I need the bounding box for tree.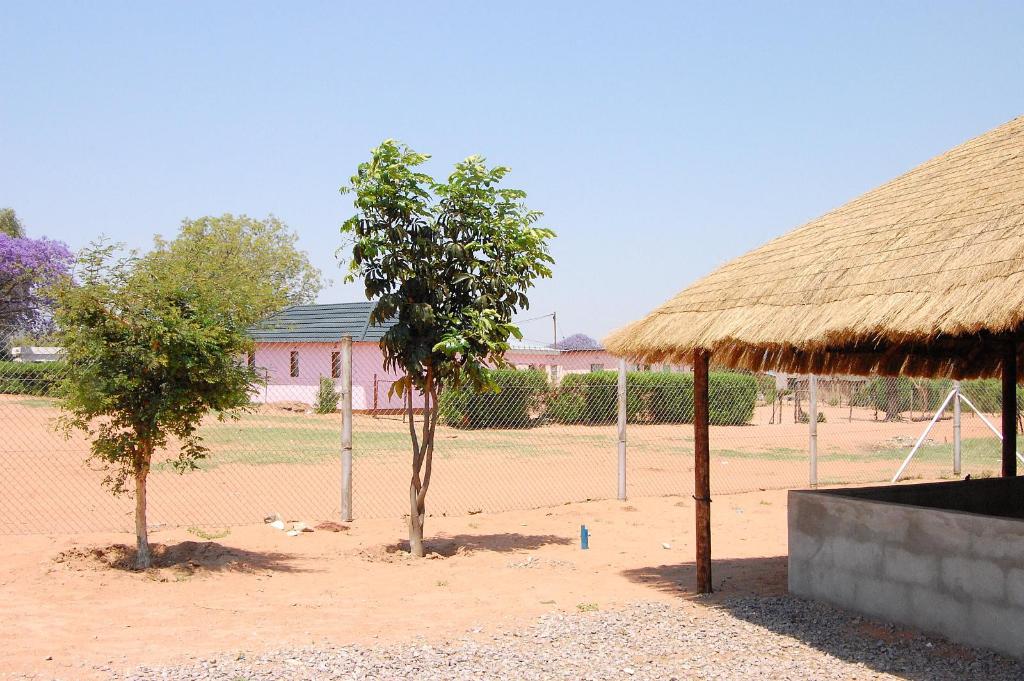
Here it is: region(0, 209, 79, 408).
